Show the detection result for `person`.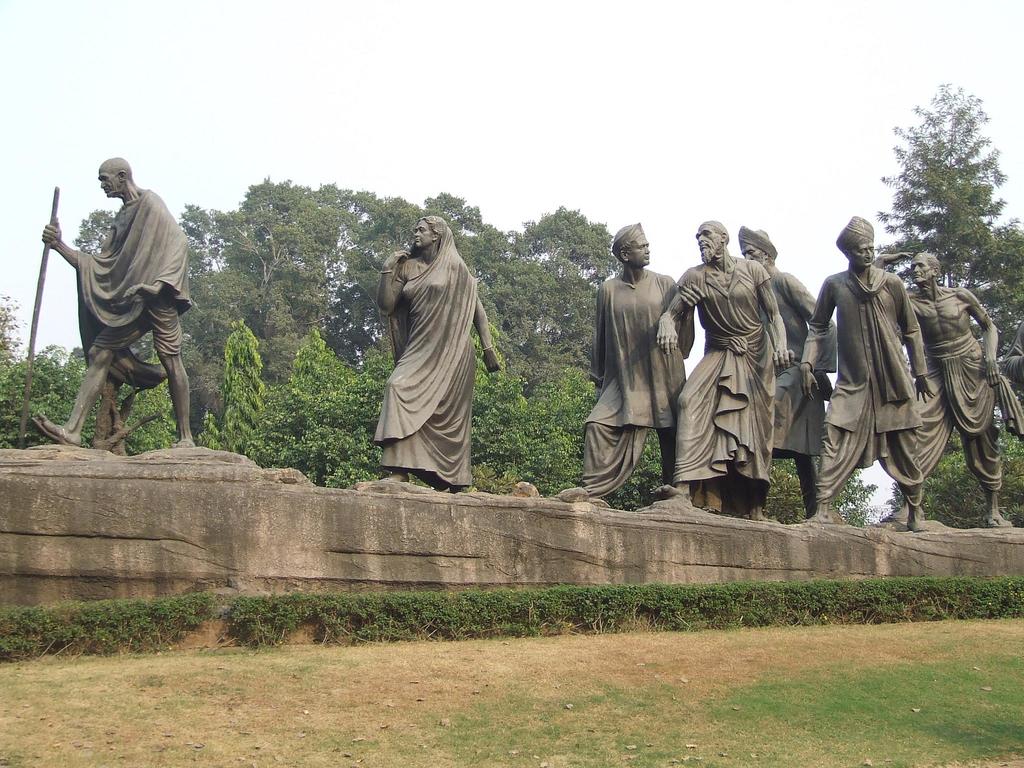
l=874, t=252, r=1023, b=529.
